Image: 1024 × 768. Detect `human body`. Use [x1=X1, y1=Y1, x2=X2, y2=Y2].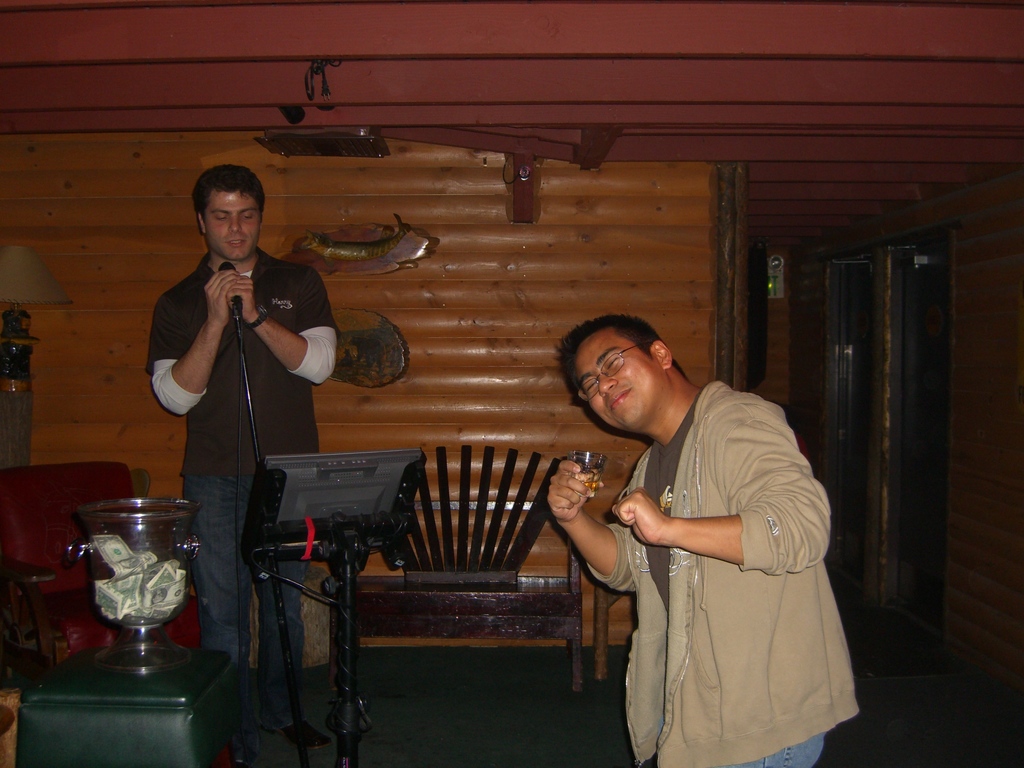
[x1=543, y1=311, x2=865, y2=767].
